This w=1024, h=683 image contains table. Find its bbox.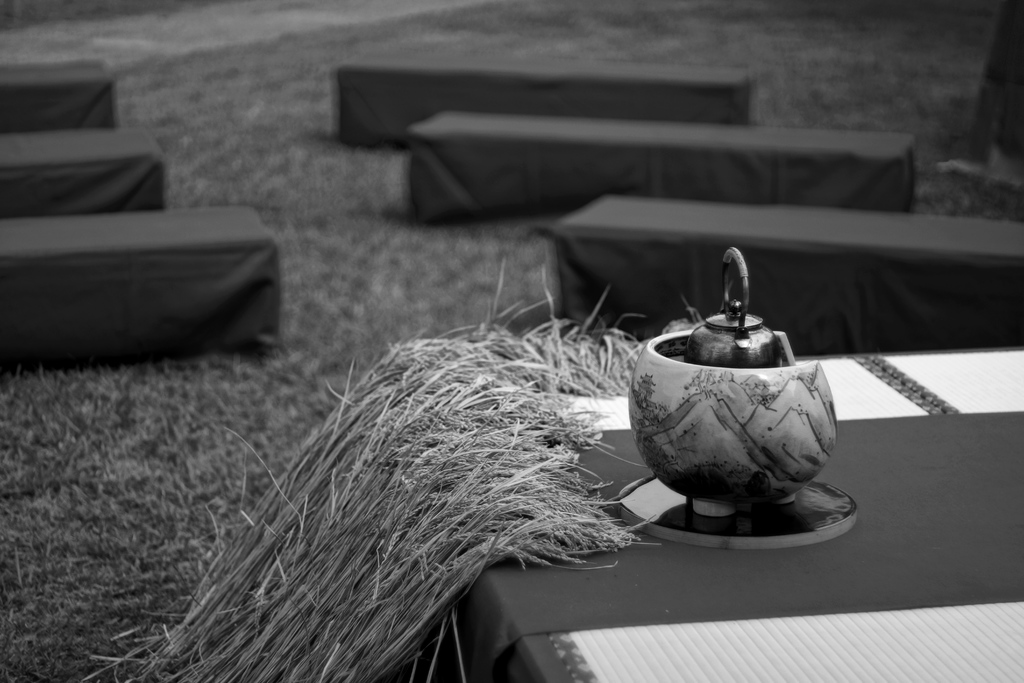
380, 340, 1023, 682.
